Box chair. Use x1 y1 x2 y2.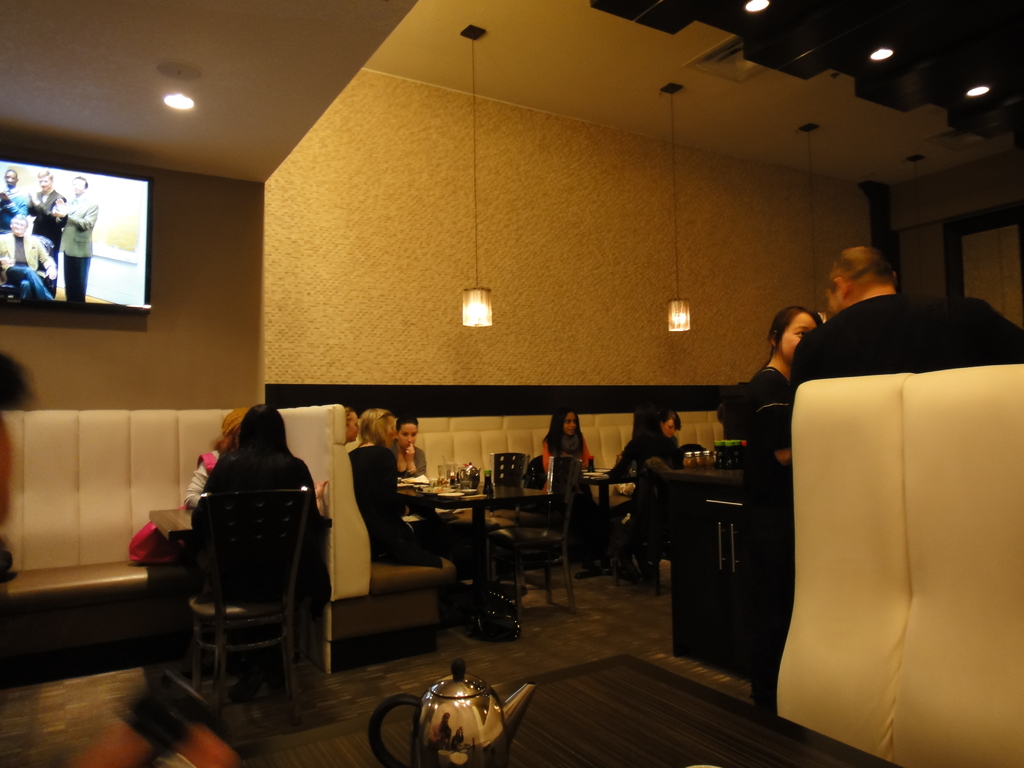
449 449 532 577.
